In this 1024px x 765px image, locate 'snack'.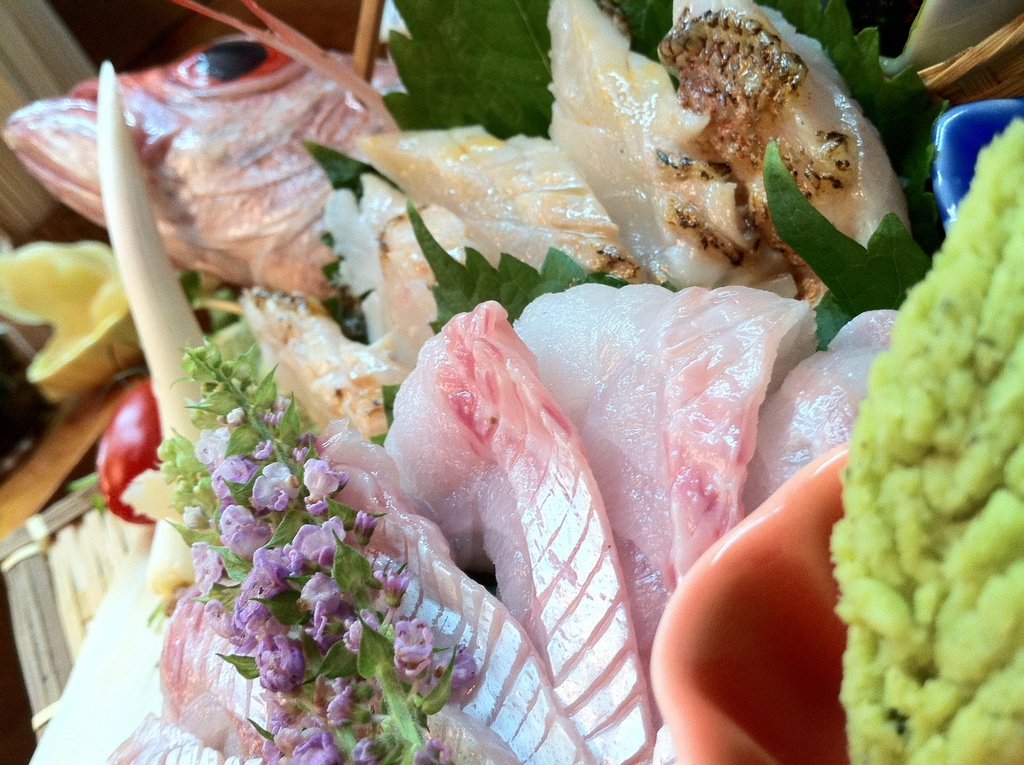
Bounding box: {"left": 381, "top": 290, "right": 658, "bottom": 764}.
